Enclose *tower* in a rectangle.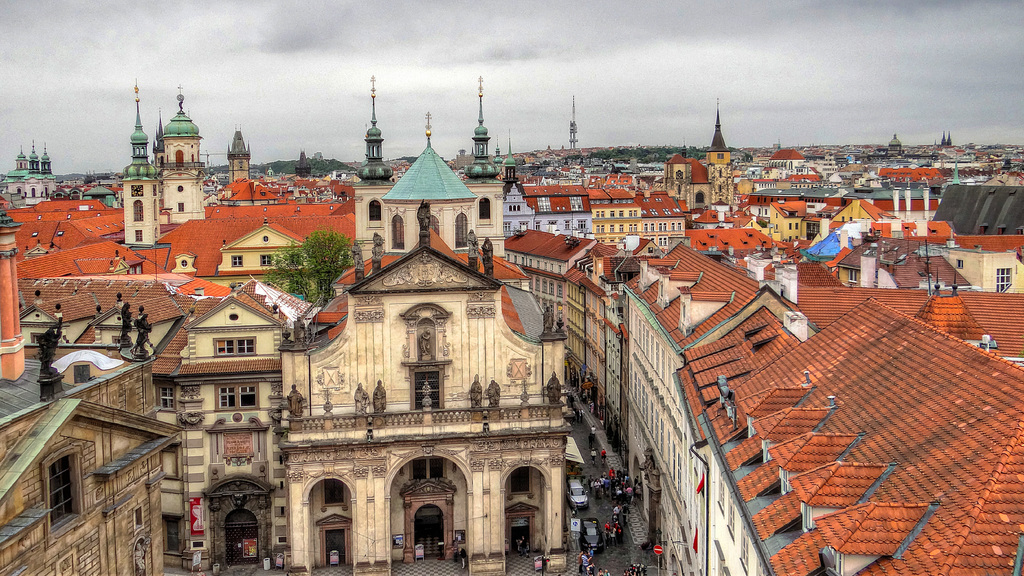
0:195:42:385.
